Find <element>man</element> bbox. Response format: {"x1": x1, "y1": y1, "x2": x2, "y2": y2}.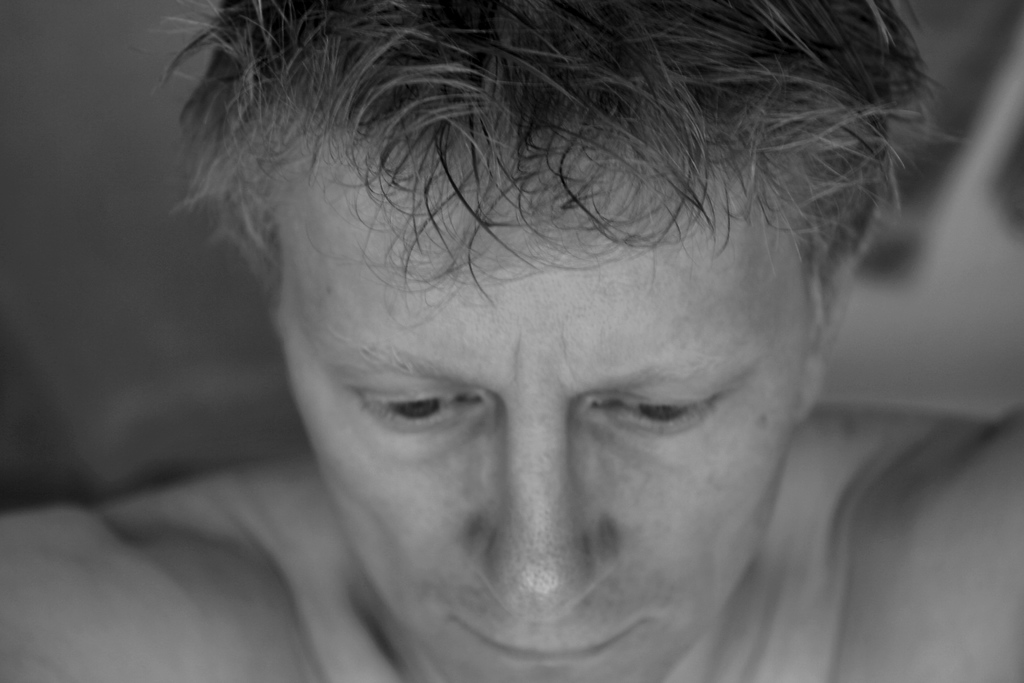
{"x1": 80, "y1": 0, "x2": 1023, "y2": 682}.
